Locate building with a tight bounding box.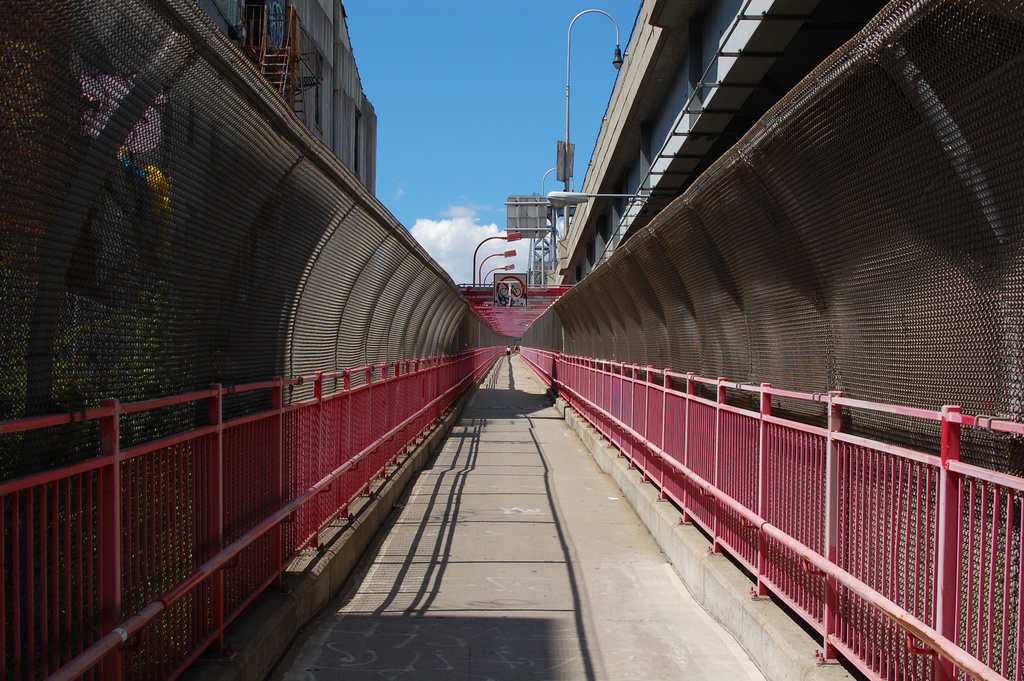
x1=552, y1=0, x2=904, y2=284.
